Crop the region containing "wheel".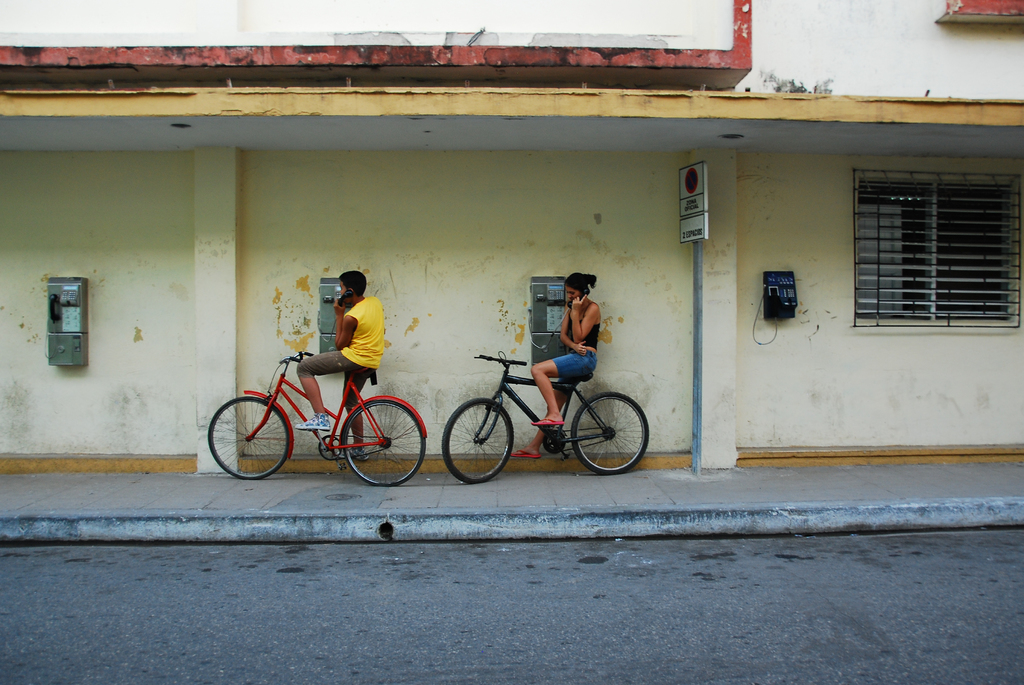
Crop region: (x1=202, y1=389, x2=291, y2=483).
